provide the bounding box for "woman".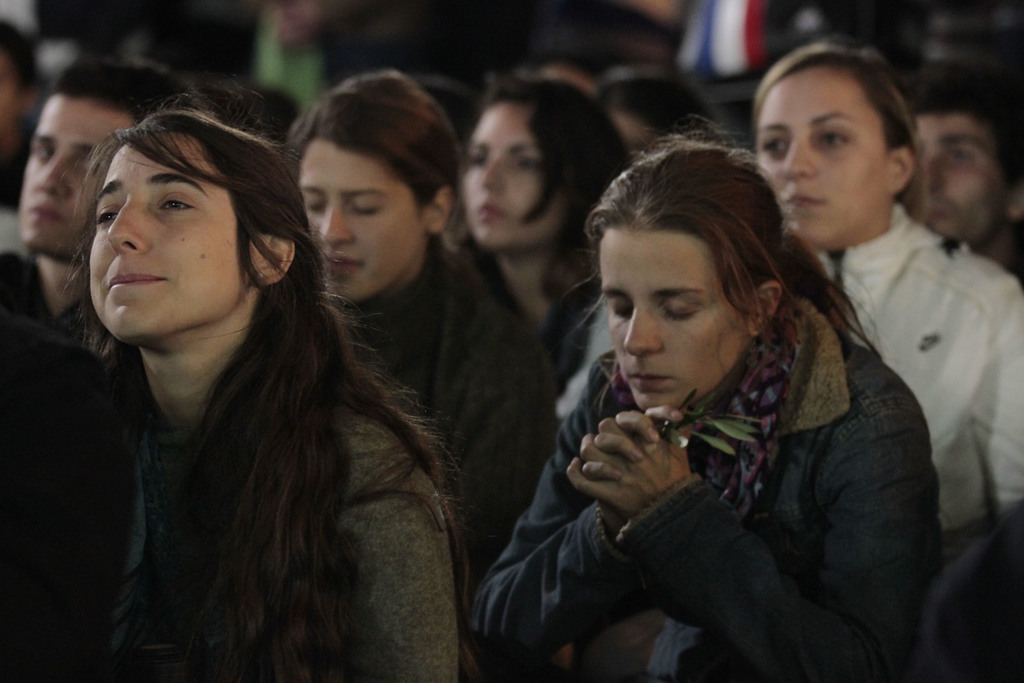
<box>741,38,1023,682</box>.
